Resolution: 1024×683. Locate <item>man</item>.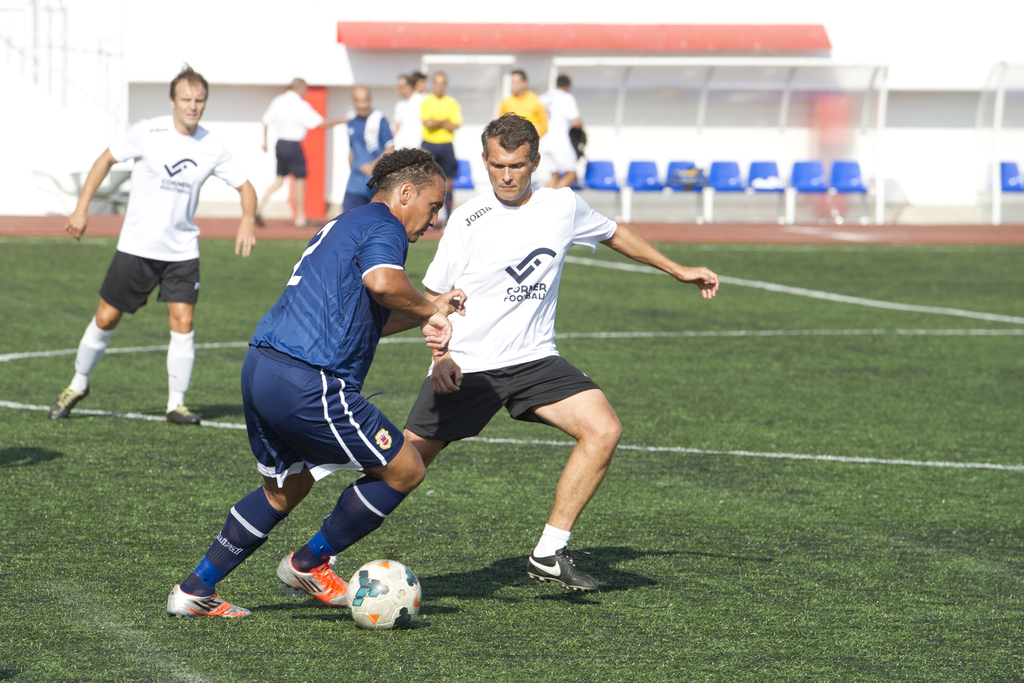
bbox=(392, 71, 427, 146).
